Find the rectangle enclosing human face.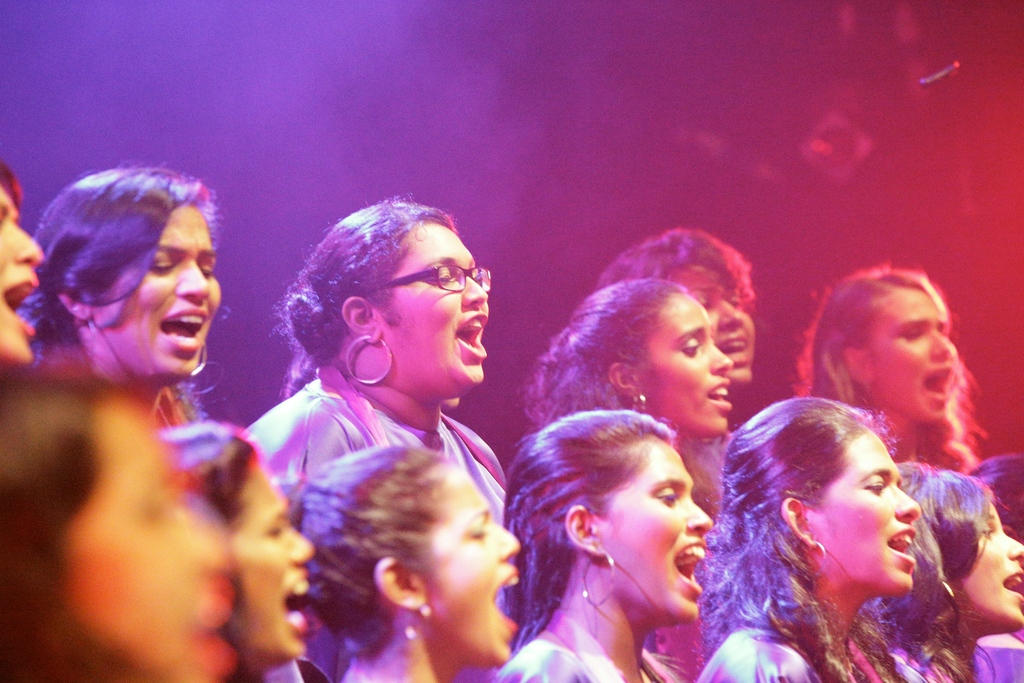
select_region(0, 185, 45, 372).
